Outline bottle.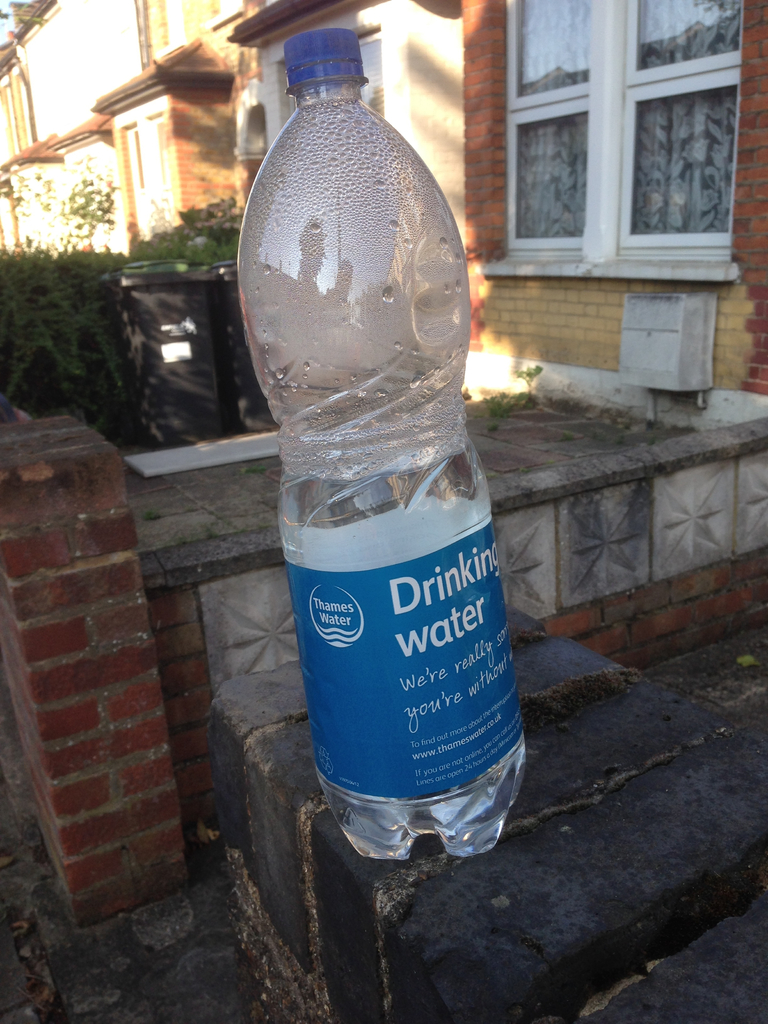
Outline: rect(227, 42, 517, 900).
